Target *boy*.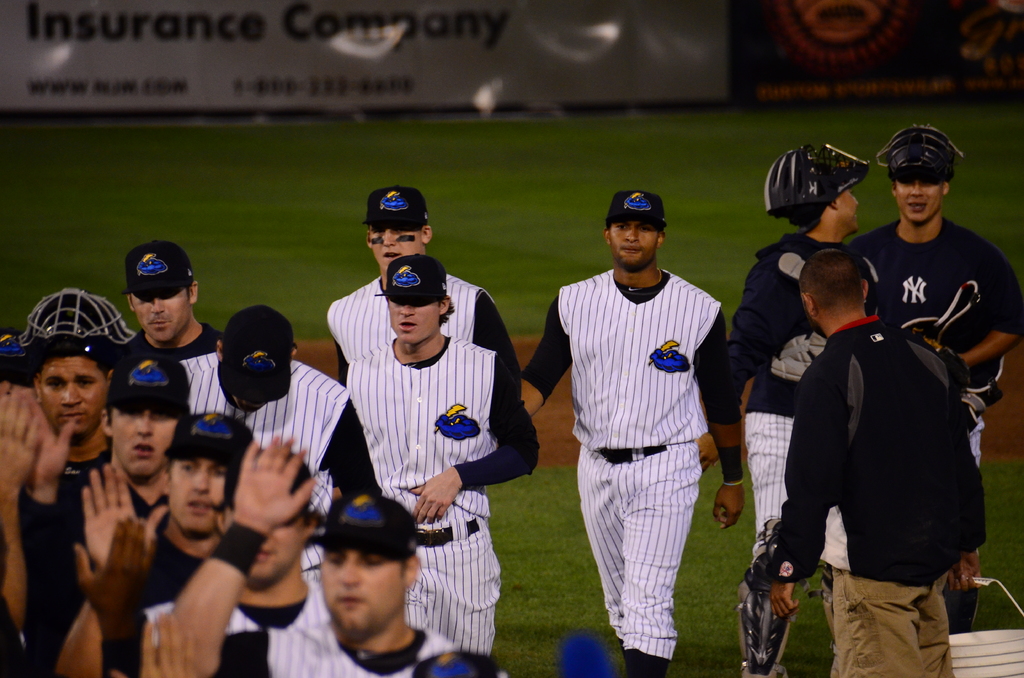
Target region: (left=727, top=159, right=899, bottom=661).
